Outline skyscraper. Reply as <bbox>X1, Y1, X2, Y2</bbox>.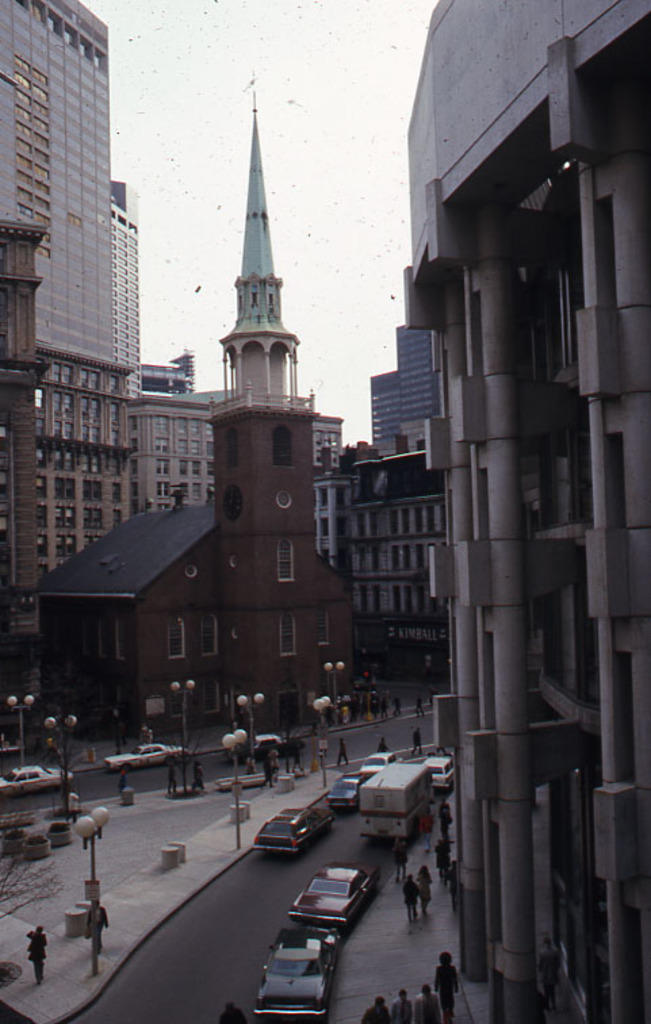
<bbox>9, 0, 173, 533</bbox>.
